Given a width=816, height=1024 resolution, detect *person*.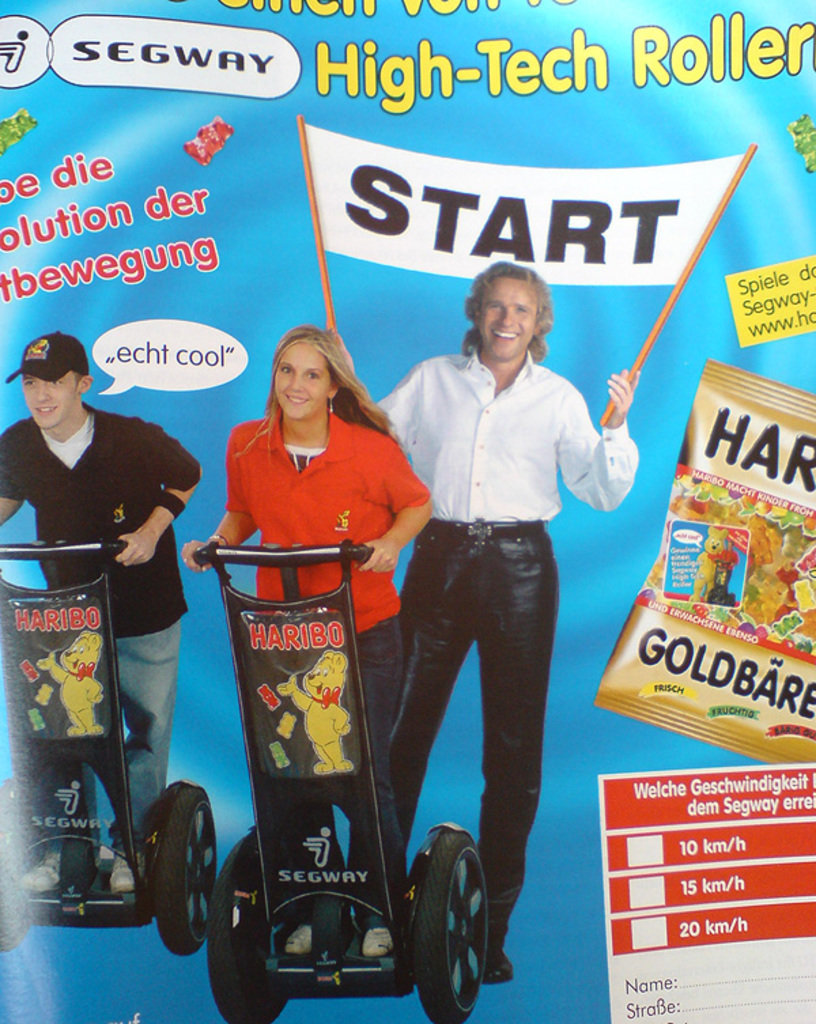
rect(181, 326, 435, 955).
